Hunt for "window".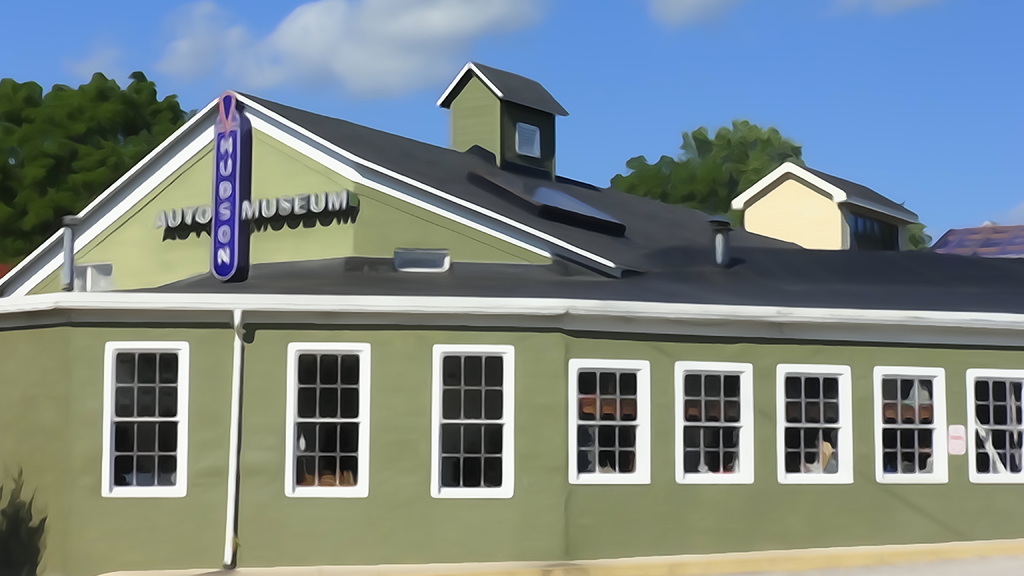
Hunted down at (778,358,856,481).
